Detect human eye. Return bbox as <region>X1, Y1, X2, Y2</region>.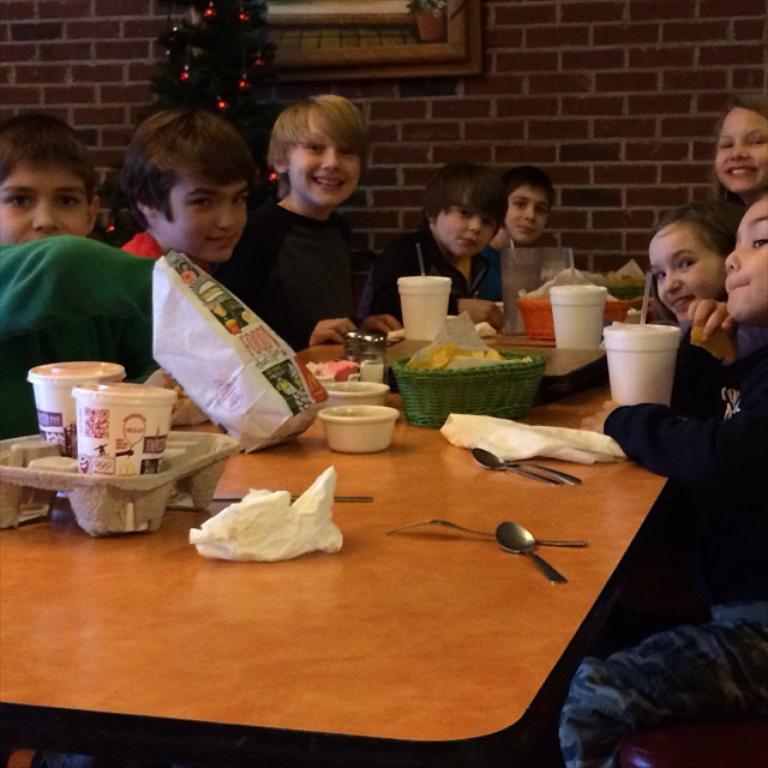
<region>340, 145, 360, 158</region>.
